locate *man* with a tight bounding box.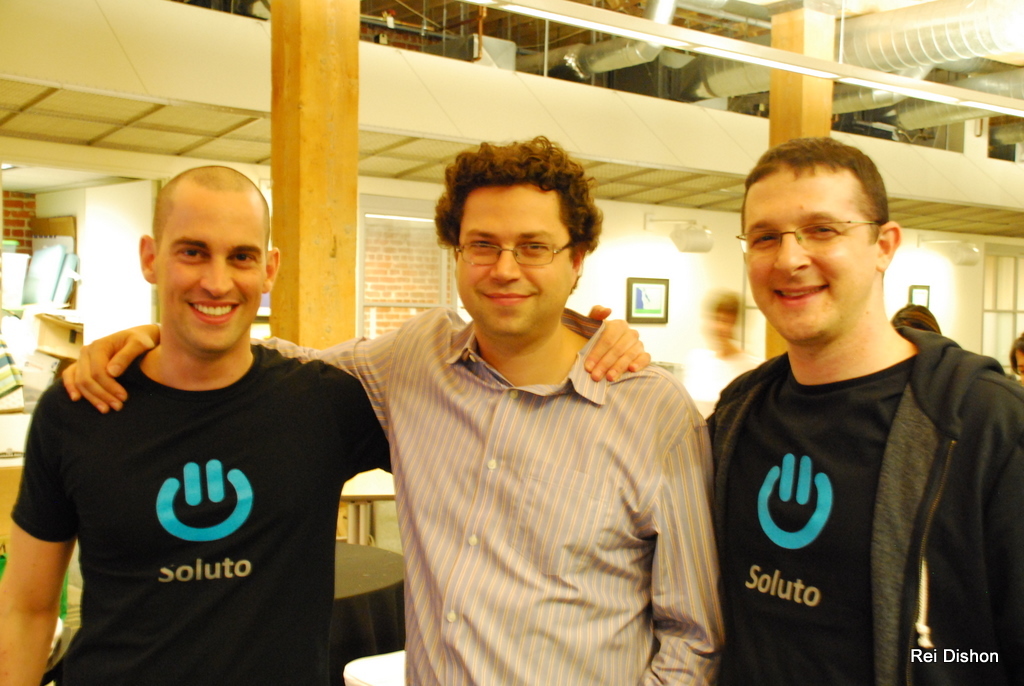
58, 125, 723, 685.
